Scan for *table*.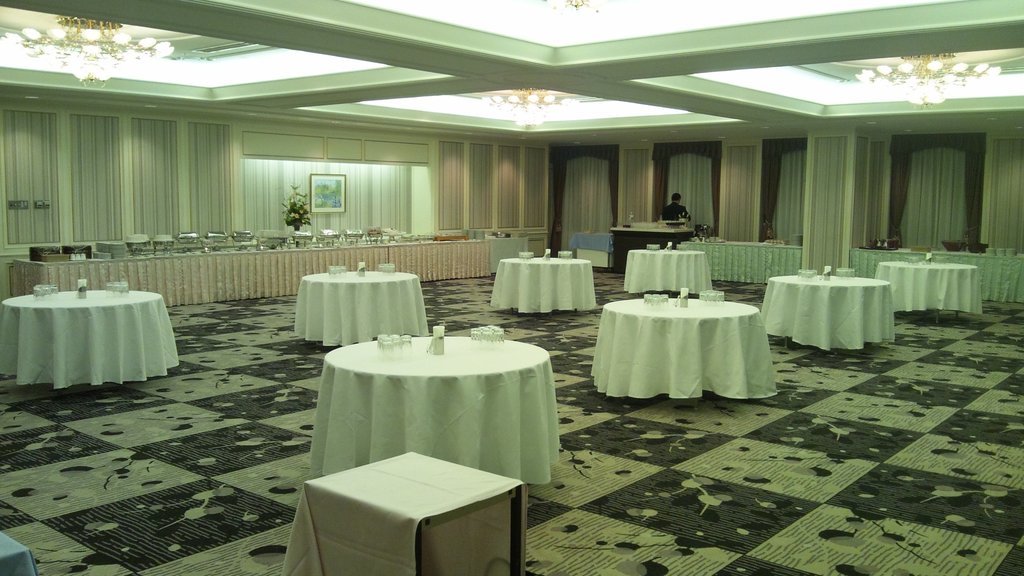
Scan result: x1=0 y1=289 x2=176 y2=389.
